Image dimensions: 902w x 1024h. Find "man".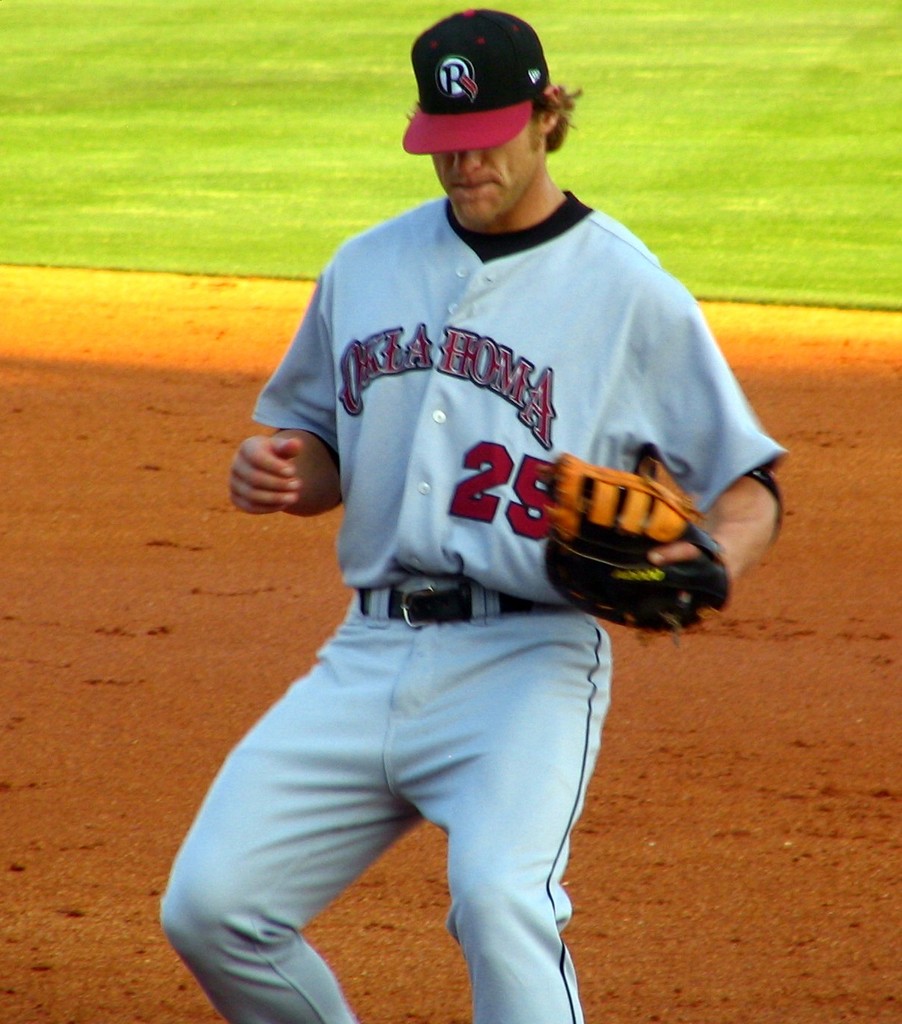
372, 24, 615, 275.
